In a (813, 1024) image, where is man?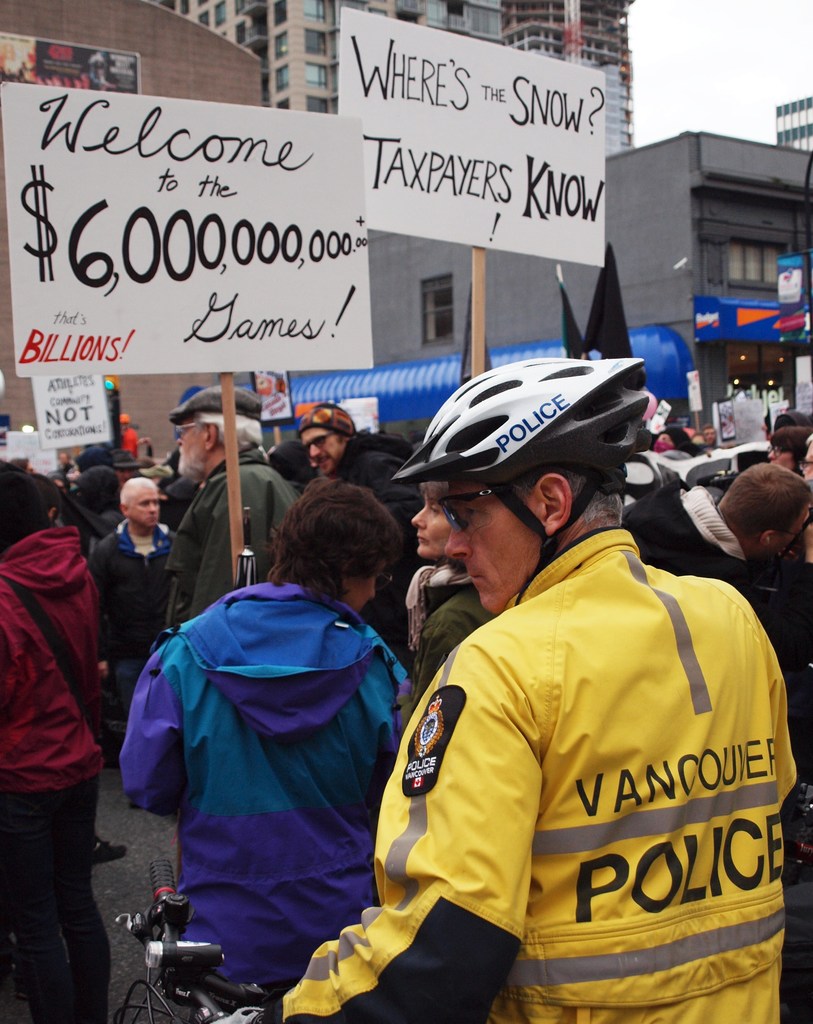
bbox=[618, 455, 812, 655].
